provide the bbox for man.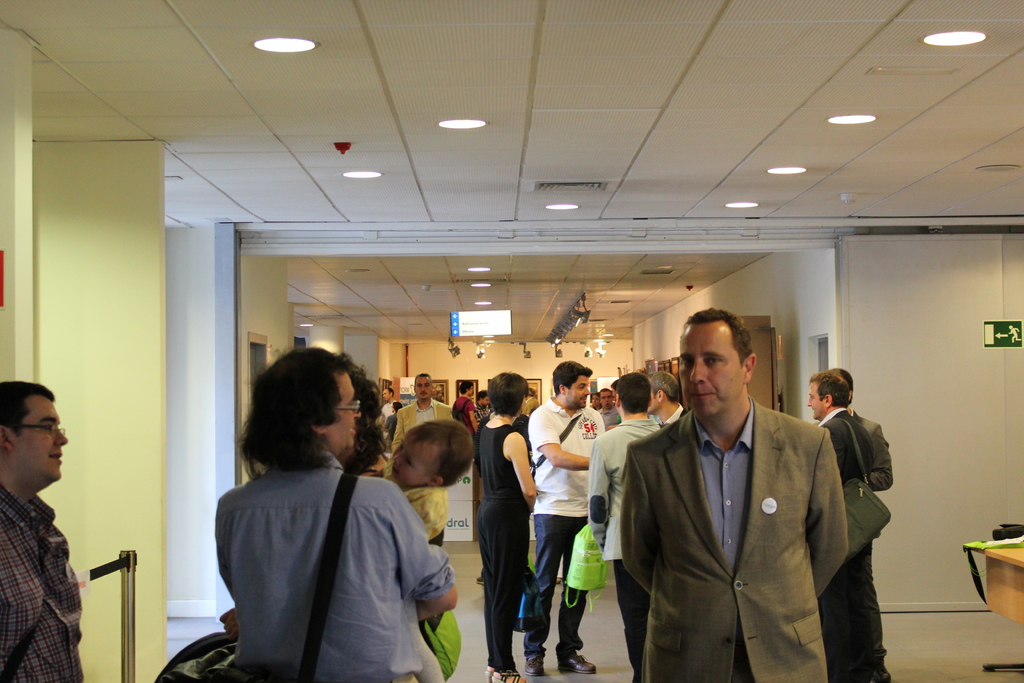
{"left": 804, "top": 370, "right": 874, "bottom": 682}.
